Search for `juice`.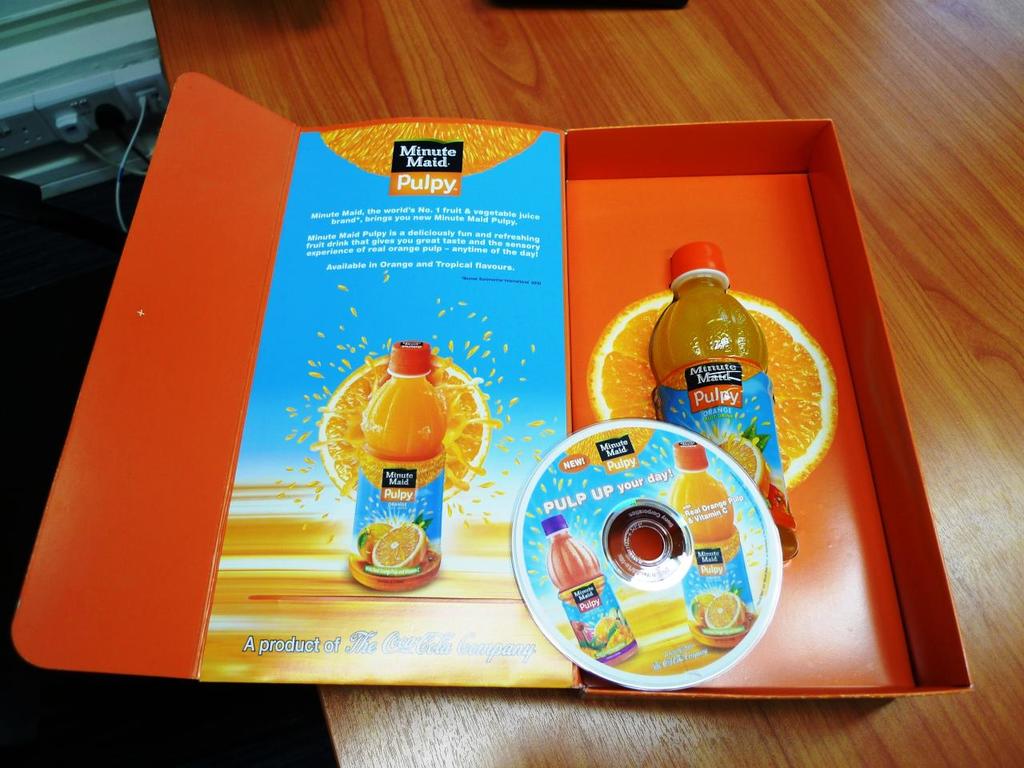
Found at bbox(667, 470, 759, 647).
